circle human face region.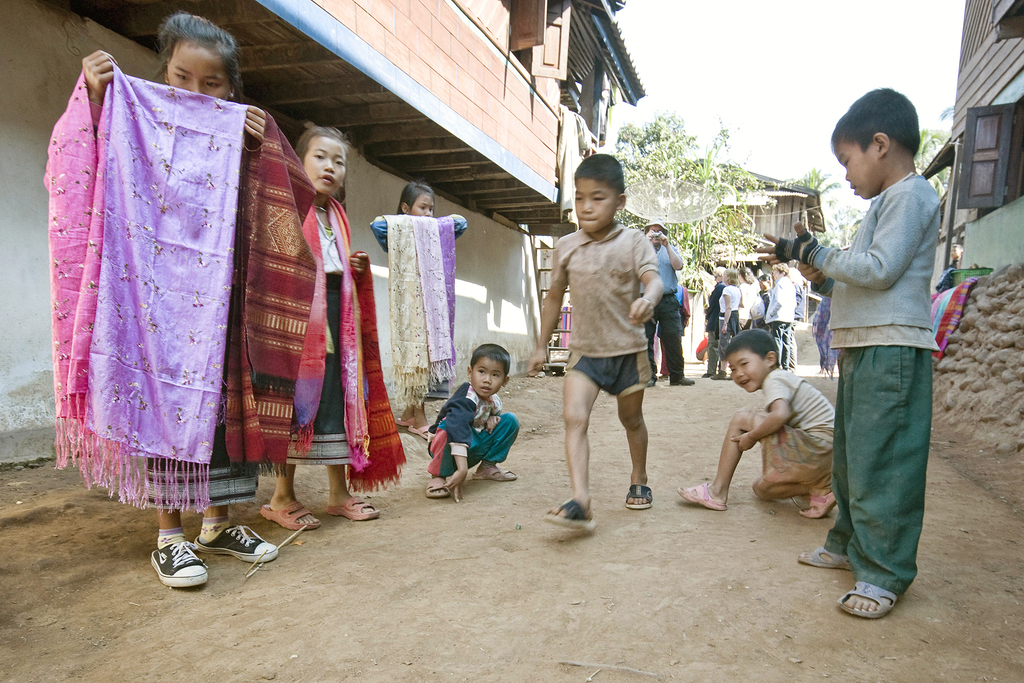
Region: locate(760, 281, 768, 290).
